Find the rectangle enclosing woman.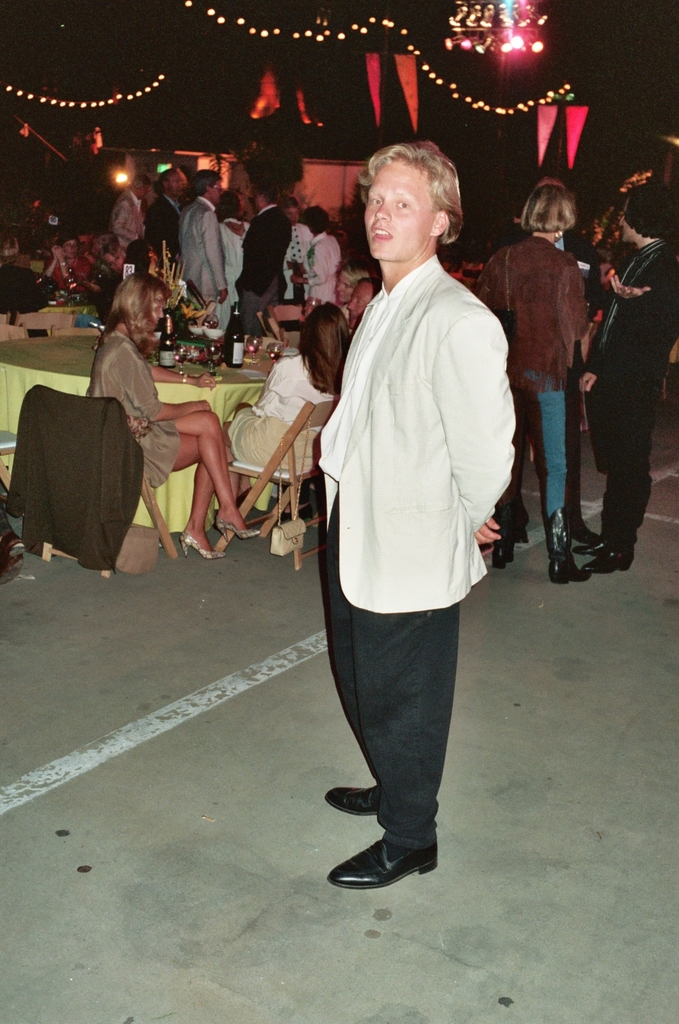
rect(225, 299, 353, 504).
